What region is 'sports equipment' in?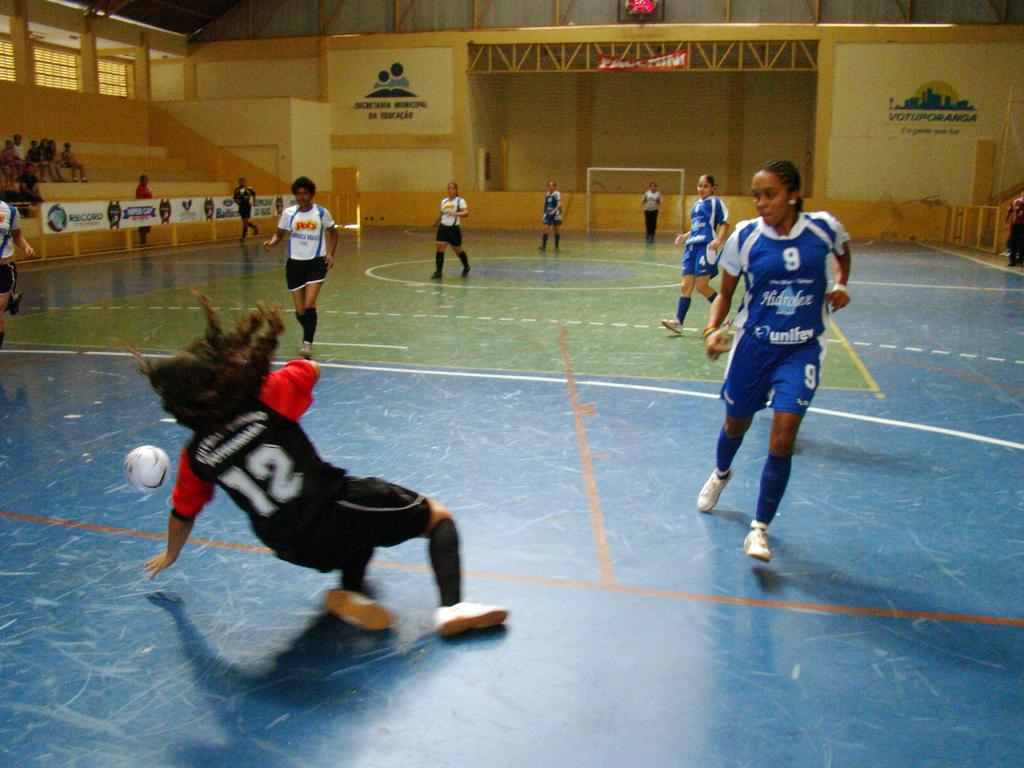
x1=589 y1=165 x2=680 y2=239.
